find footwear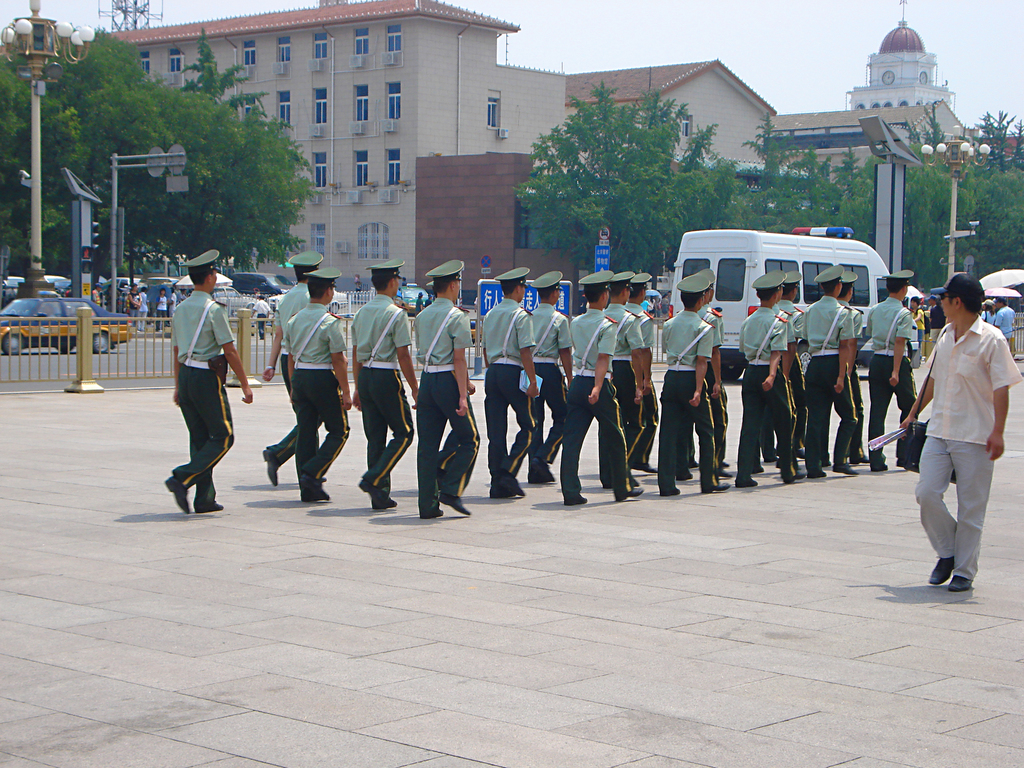
(x1=357, y1=477, x2=397, y2=505)
